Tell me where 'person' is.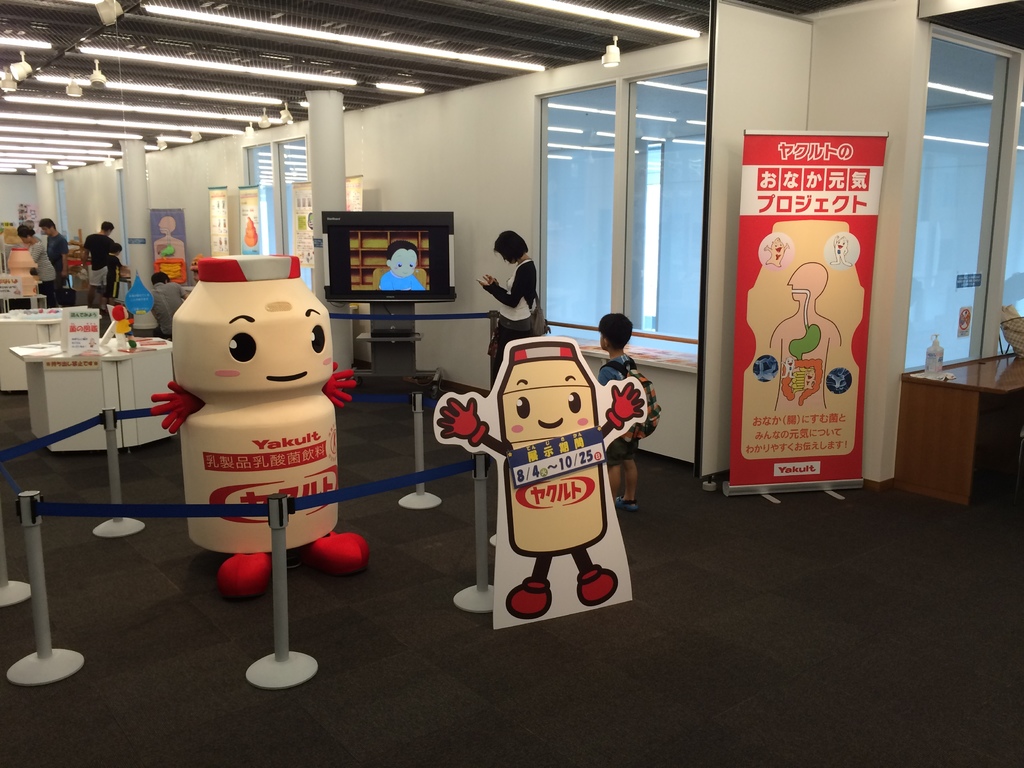
'person' is at Rect(80, 219, 115, 308).
